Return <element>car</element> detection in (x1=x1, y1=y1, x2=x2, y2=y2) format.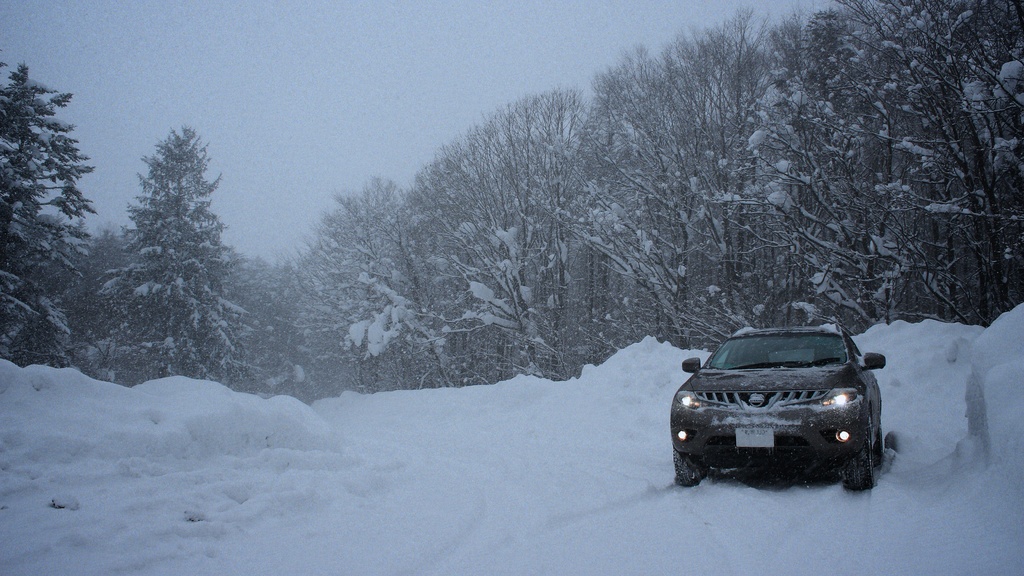
(x1=664, y1=322, x2=888, y2=488).
